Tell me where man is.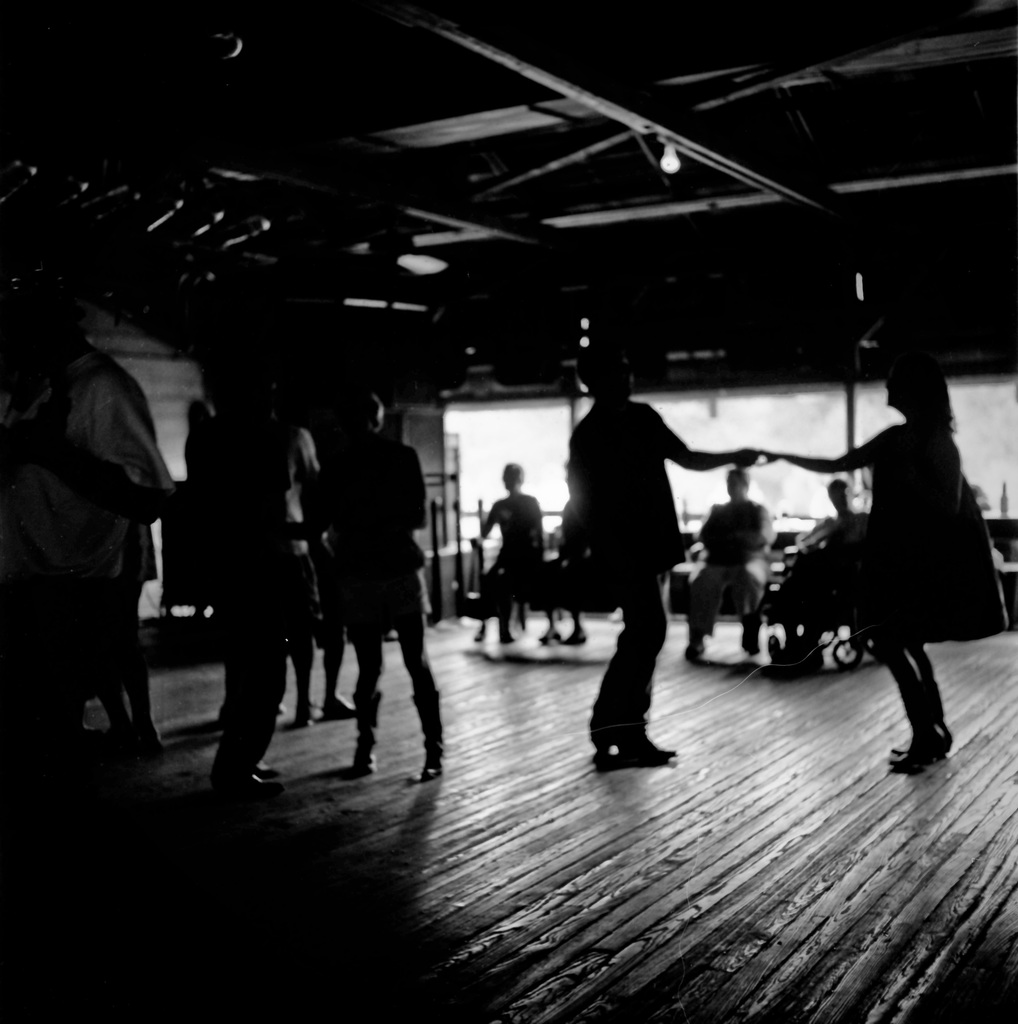
man is at box(289, 396, 364, 730).
